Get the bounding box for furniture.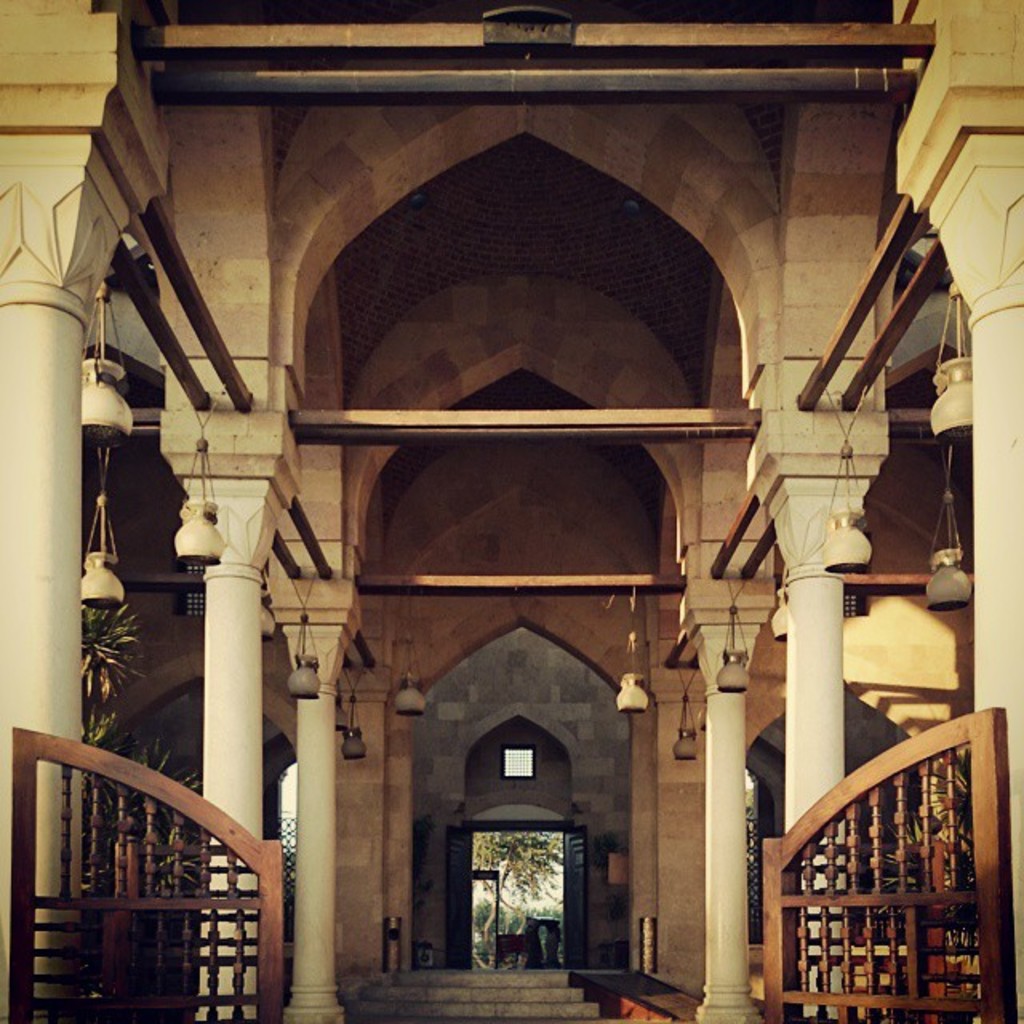
762 702 1014 1022.
